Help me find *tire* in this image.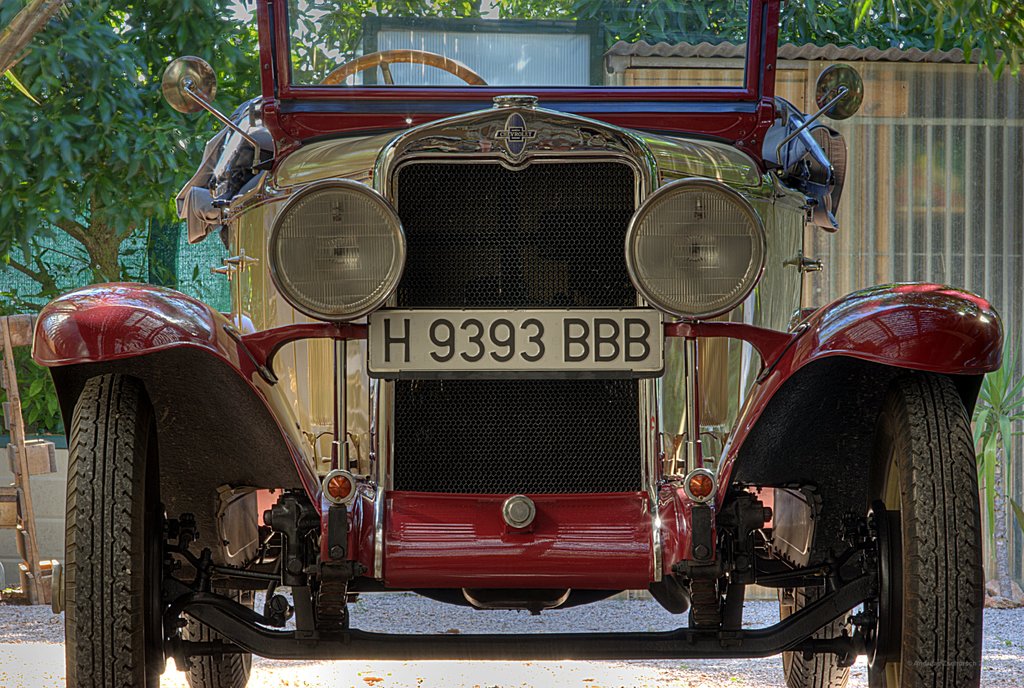
Found it: (185, 588, 252, 687).
